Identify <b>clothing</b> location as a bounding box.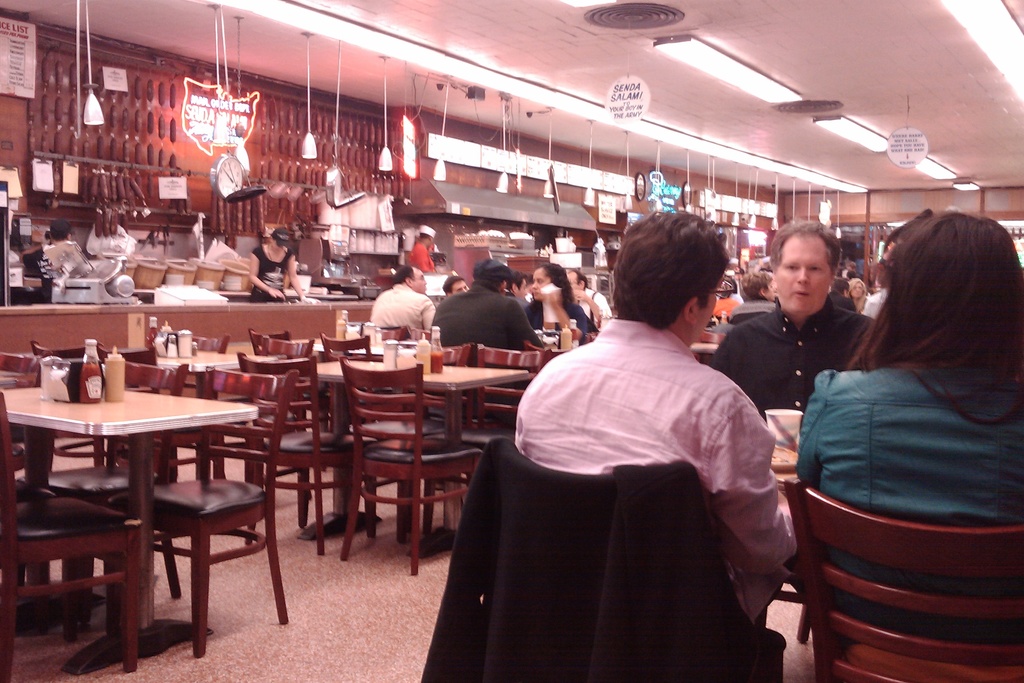
l=796, t=352, r=1023, b=682.
